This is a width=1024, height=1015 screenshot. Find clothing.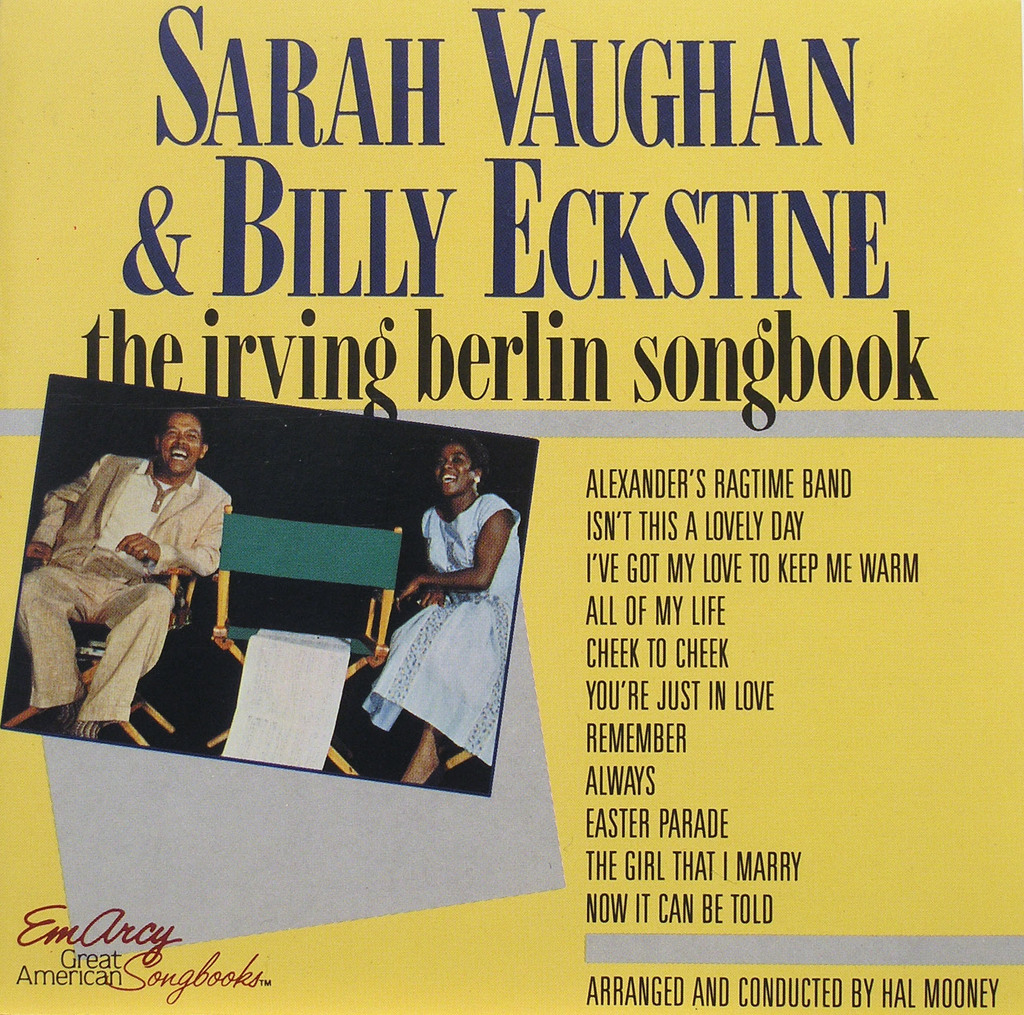
Bounding box: Rect(371, 454, 518, 787).
